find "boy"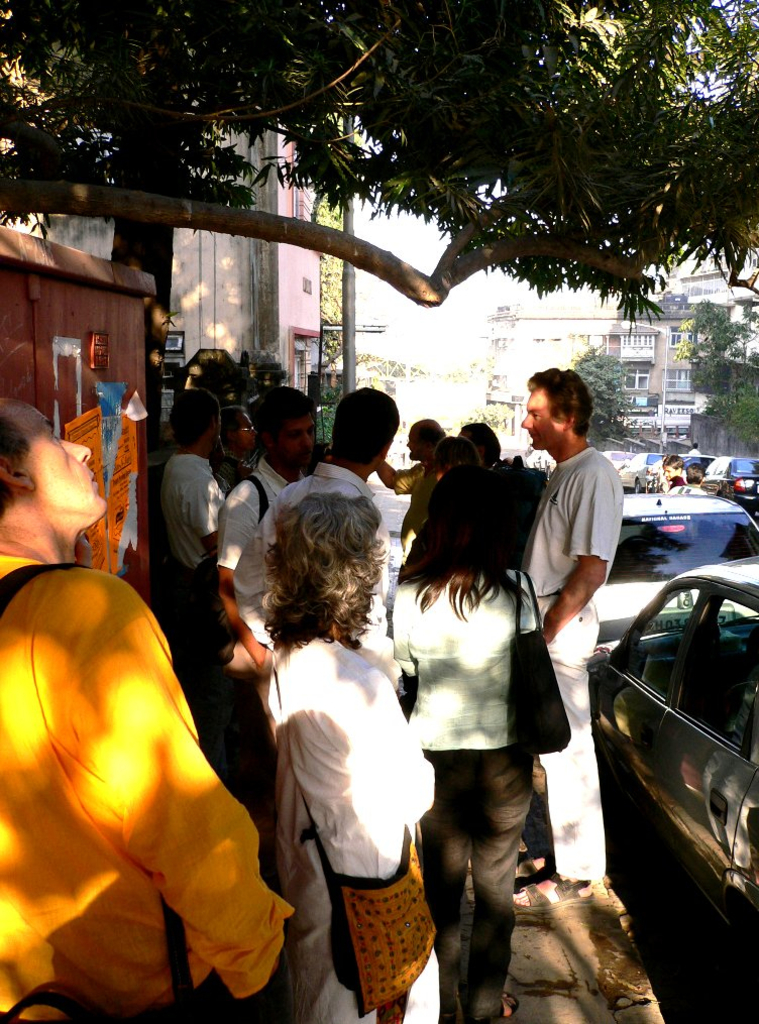
155, 382, 225, 610
